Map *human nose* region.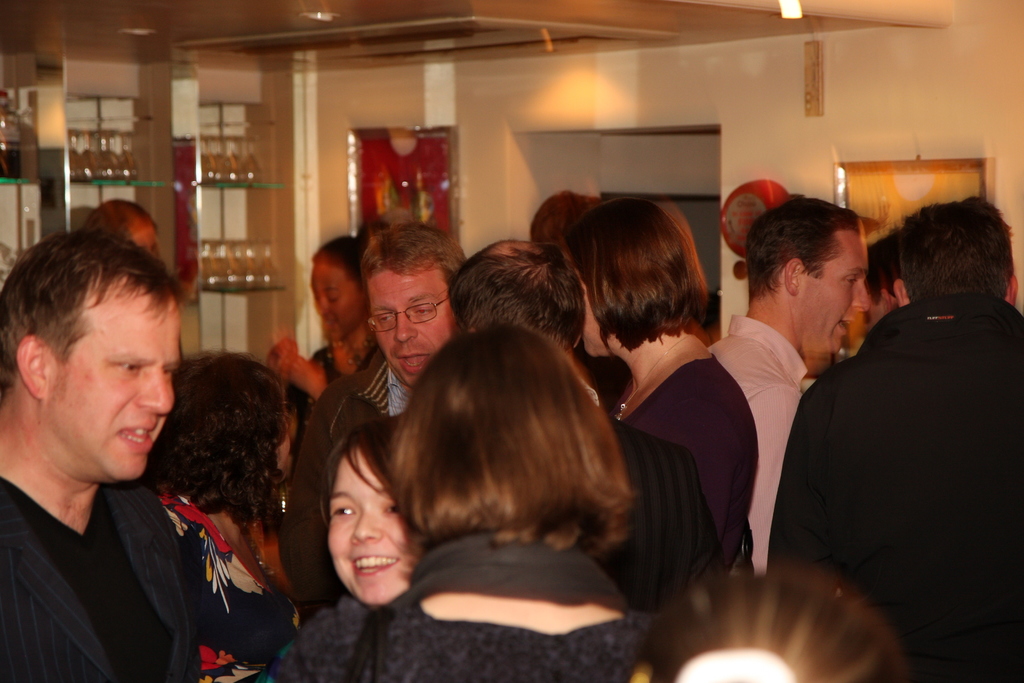
Mapped to 351, 505, 383, 548.
